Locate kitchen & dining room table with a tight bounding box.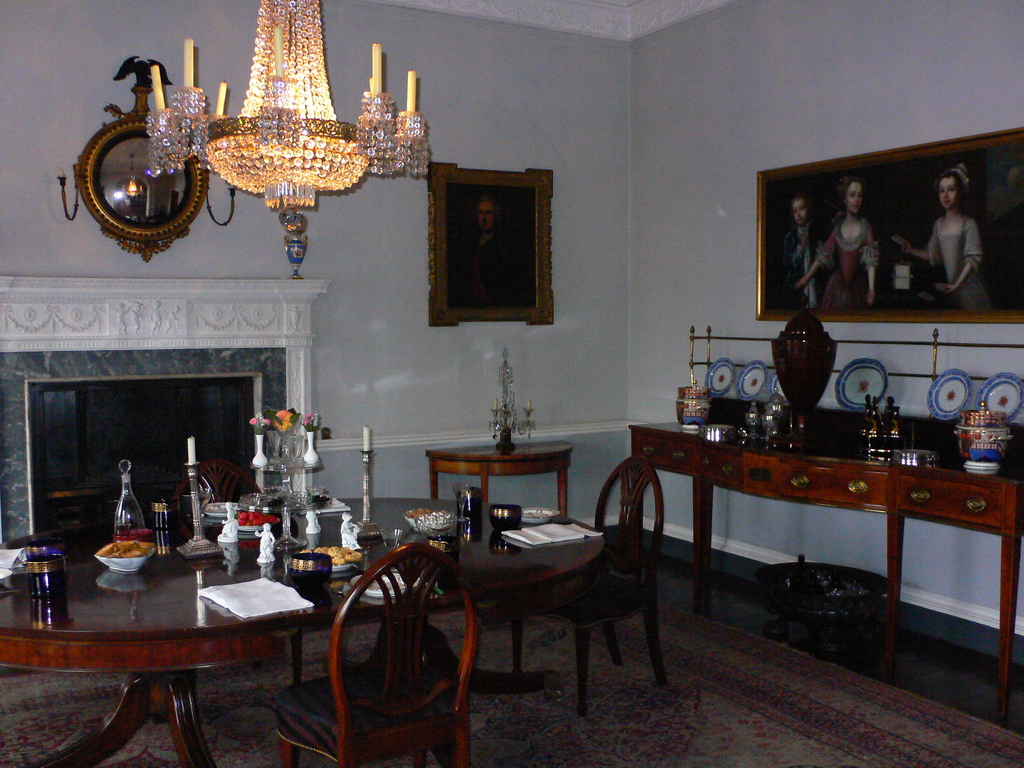
0:491:600:767.
